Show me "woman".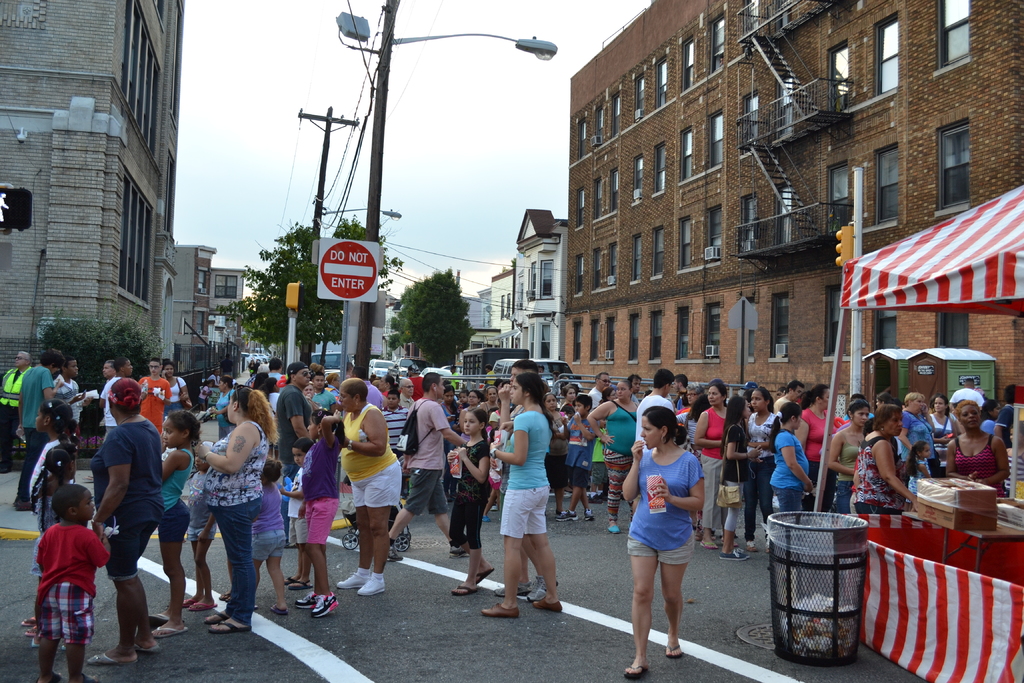
"woman" is here: [left=826, top=400, right=875, bottom=517].
